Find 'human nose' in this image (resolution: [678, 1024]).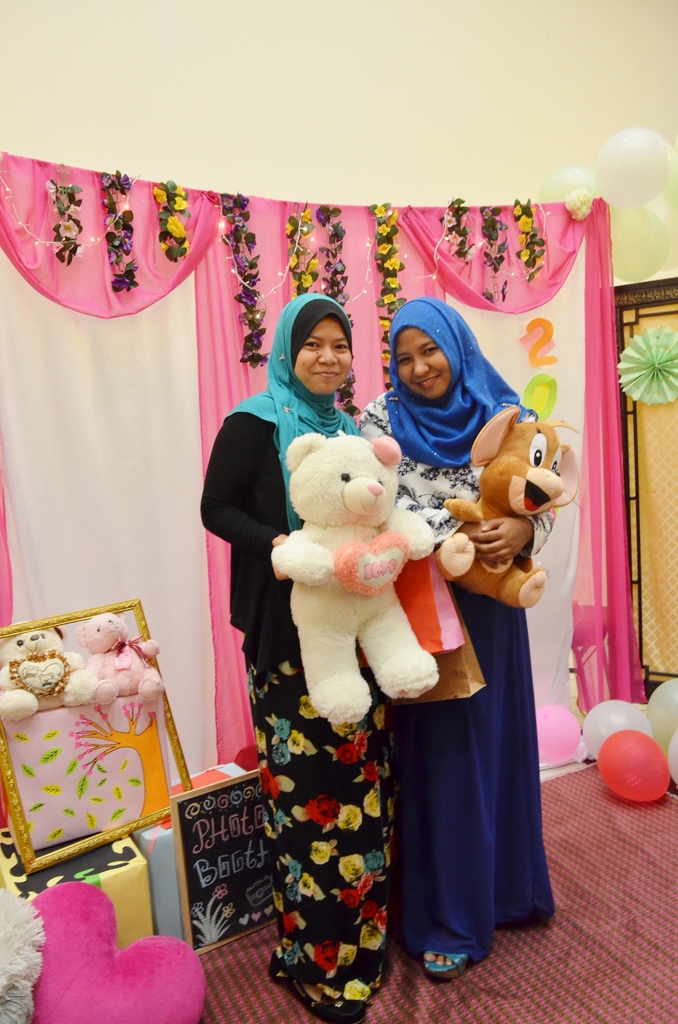
316:350:339:367.
